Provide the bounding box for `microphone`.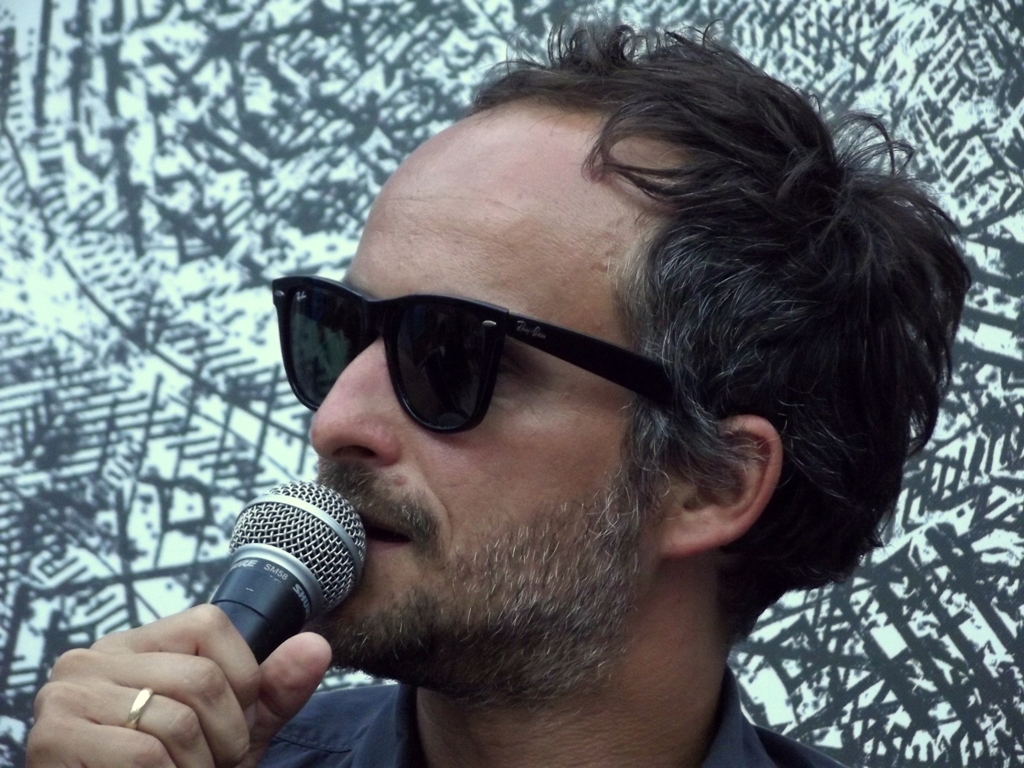
(x1=222, y1=478, x2=366, y2=665).
